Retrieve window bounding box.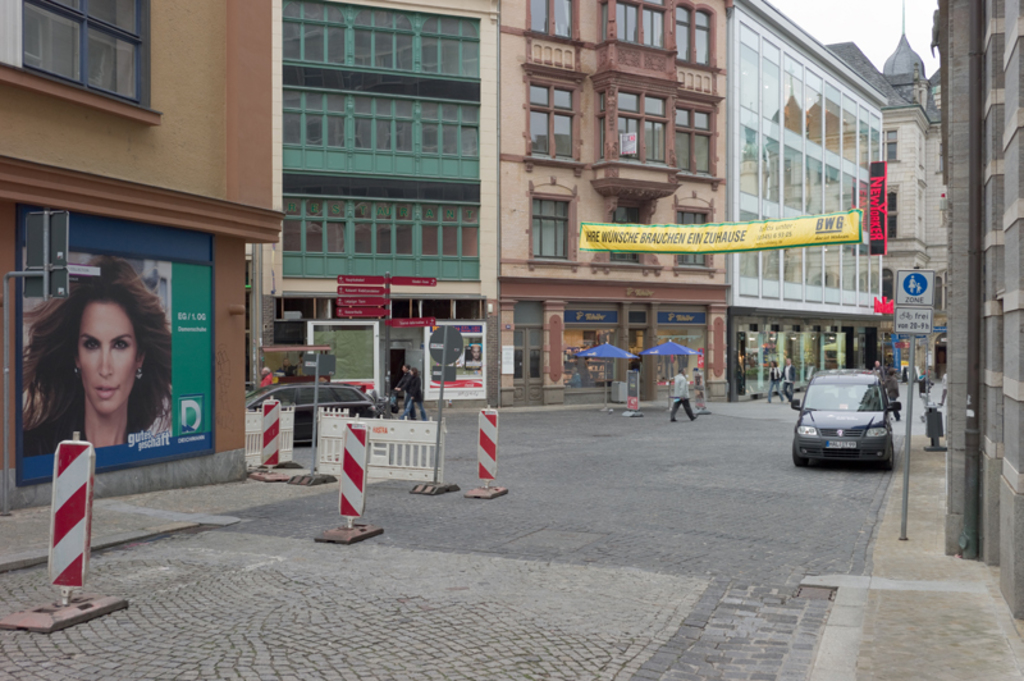
Bounding box: <region>527, 192, 575, 257</region>.
